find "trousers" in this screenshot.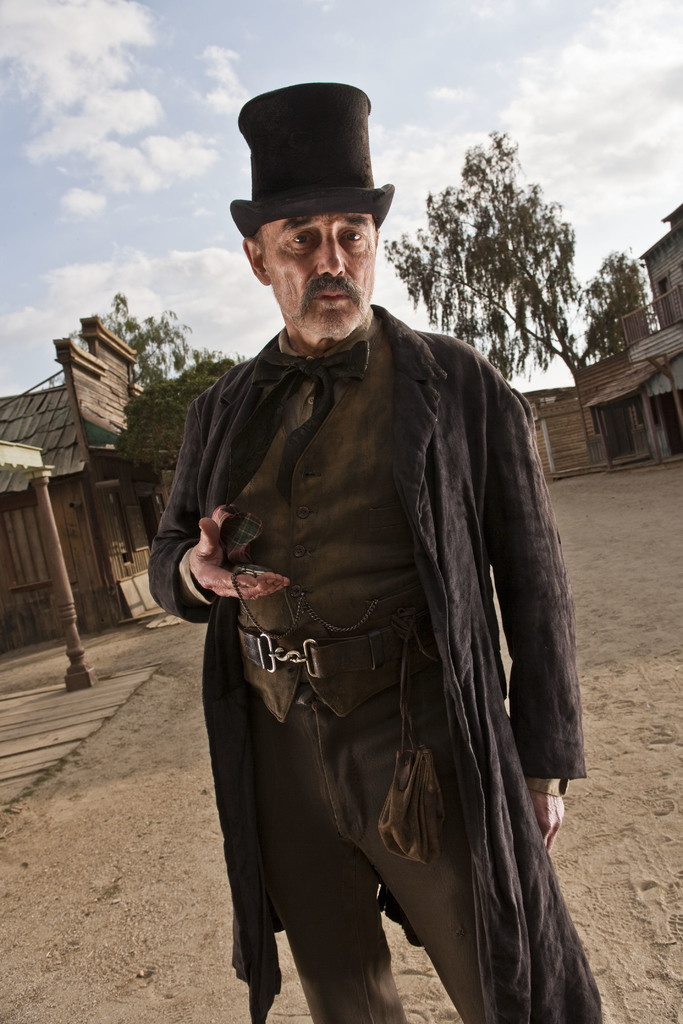
The bounding box for "trousers" is left=221, top=637, right=505, bottom=986.
